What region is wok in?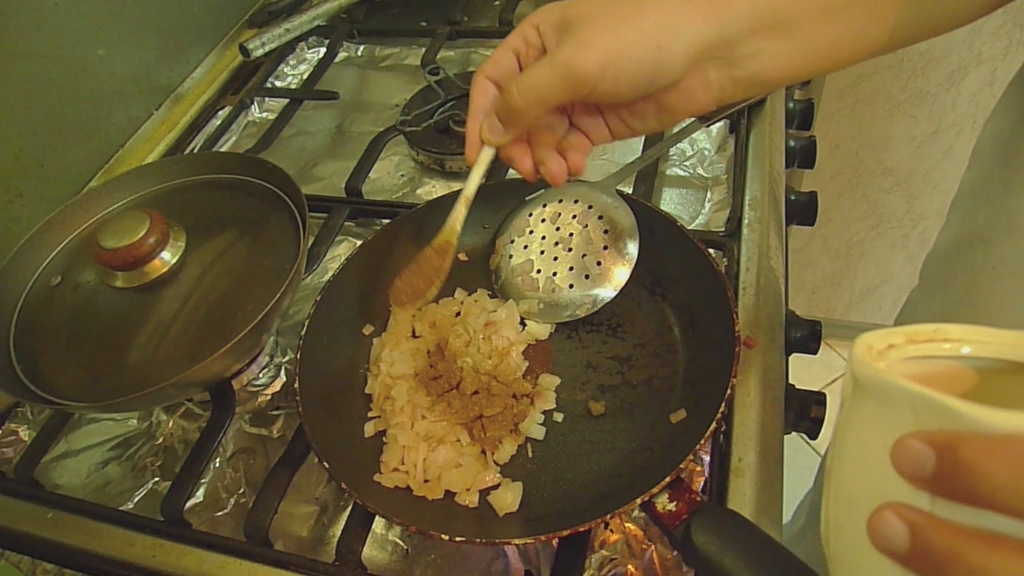
detection(2, 149, 307, 446).
